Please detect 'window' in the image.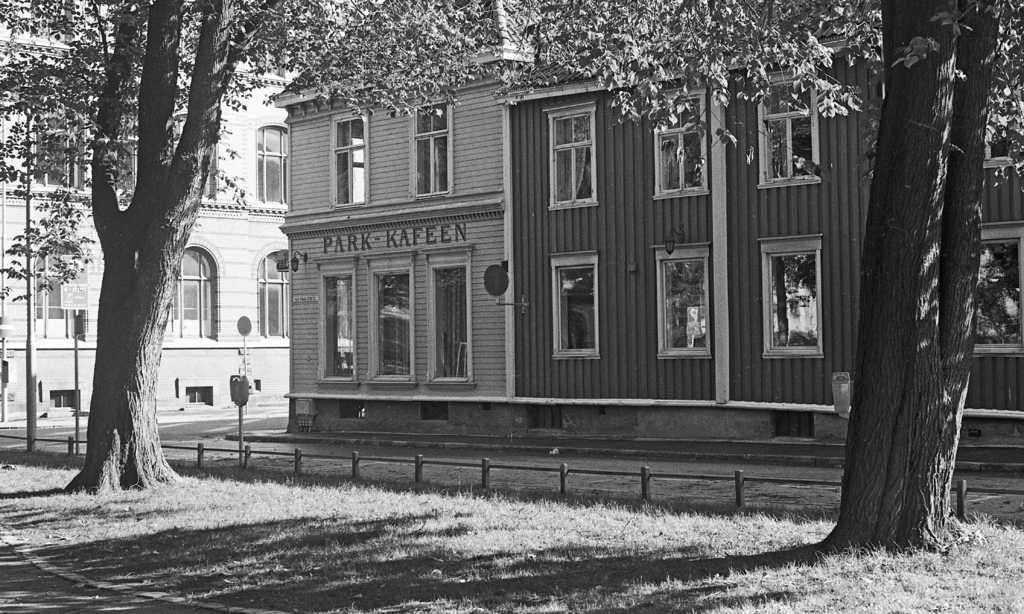
548:257:598:358.
